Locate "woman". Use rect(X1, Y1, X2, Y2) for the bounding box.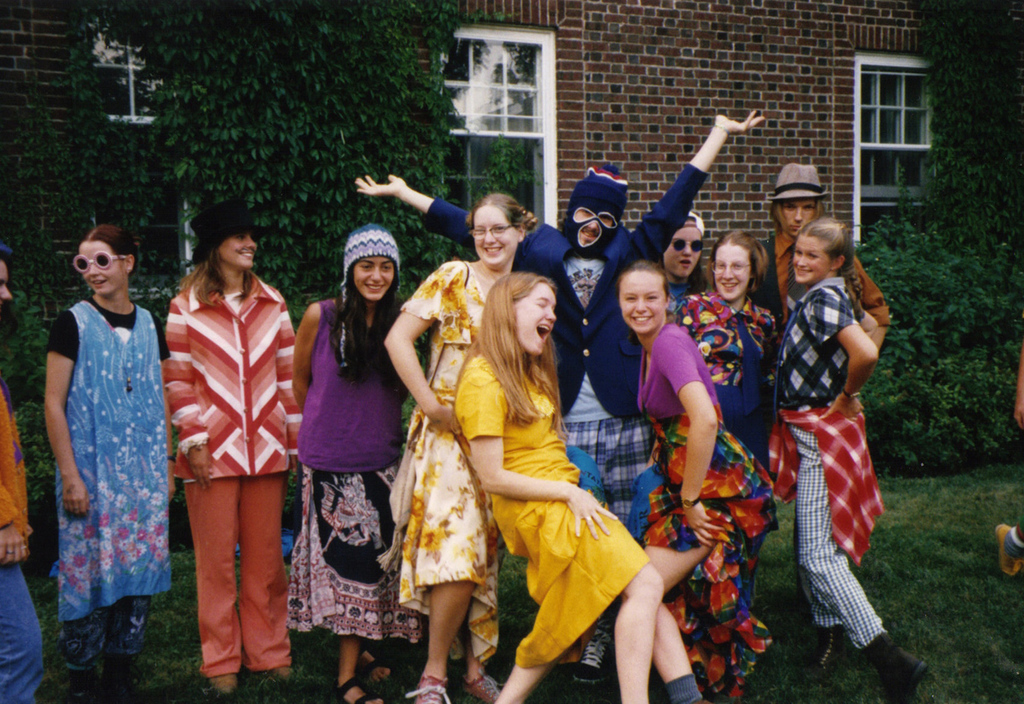
rect(375, 188, 537, 703).
